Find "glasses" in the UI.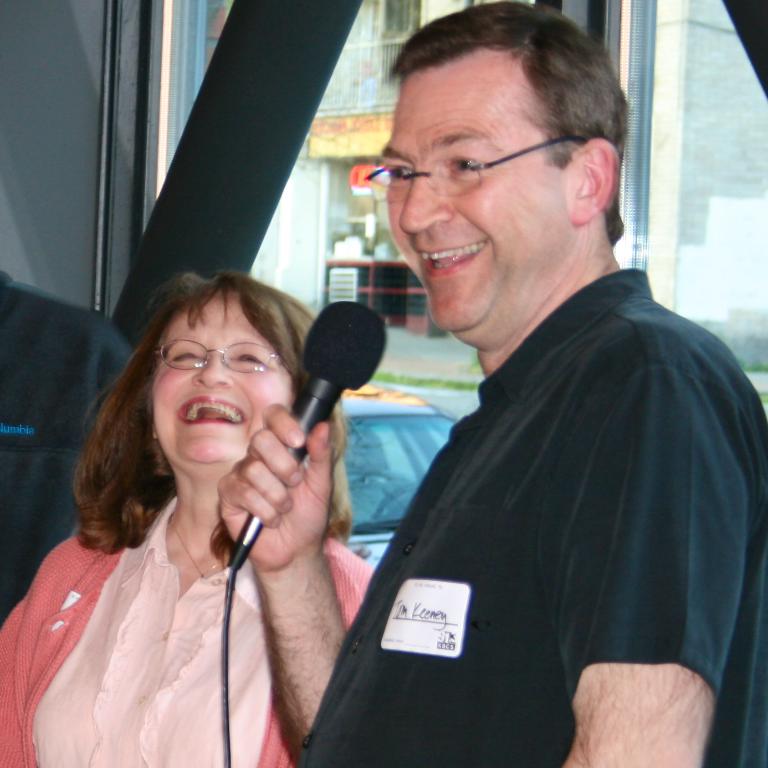
UI element at pyautogui.locateOnScreen(151, 332, 279, 374).
